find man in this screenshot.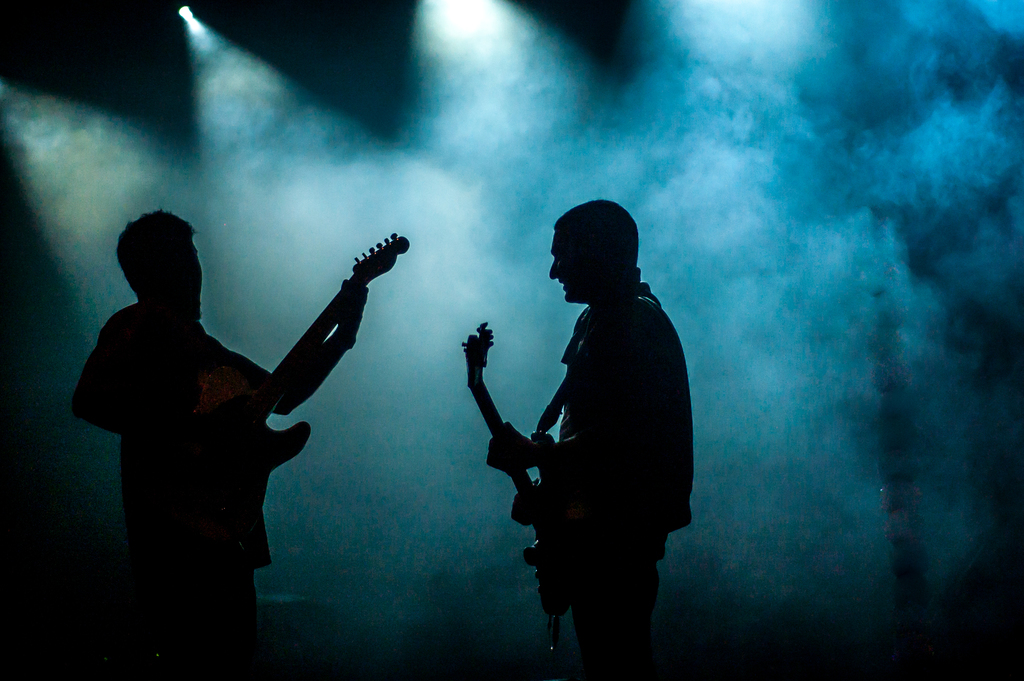
The bounding box for man is Rect(68, 221, 367, 677).
